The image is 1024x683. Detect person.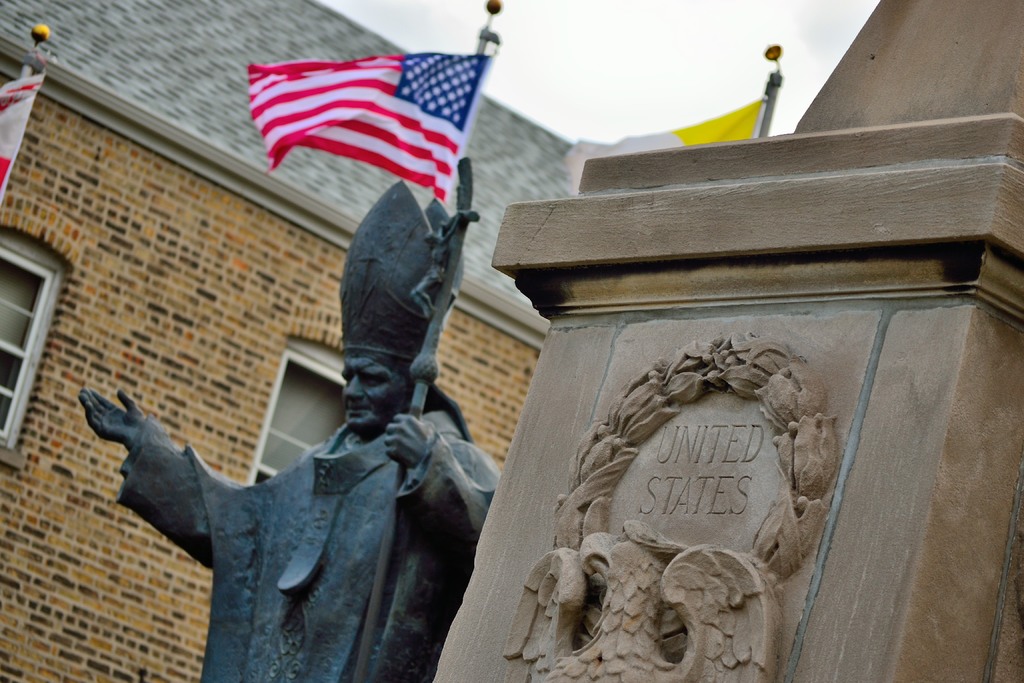
Detection: bbox=(77, 183, 502, 682).
